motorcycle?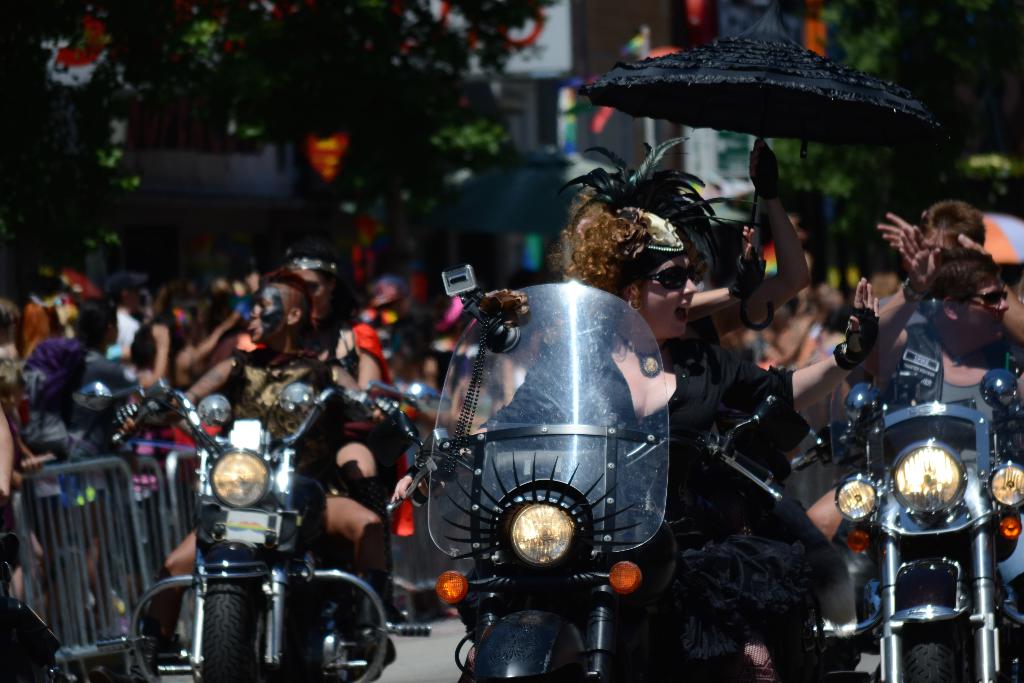
{"x1": 773, "y1": 334, "x2": 1023, "y2": 682}
